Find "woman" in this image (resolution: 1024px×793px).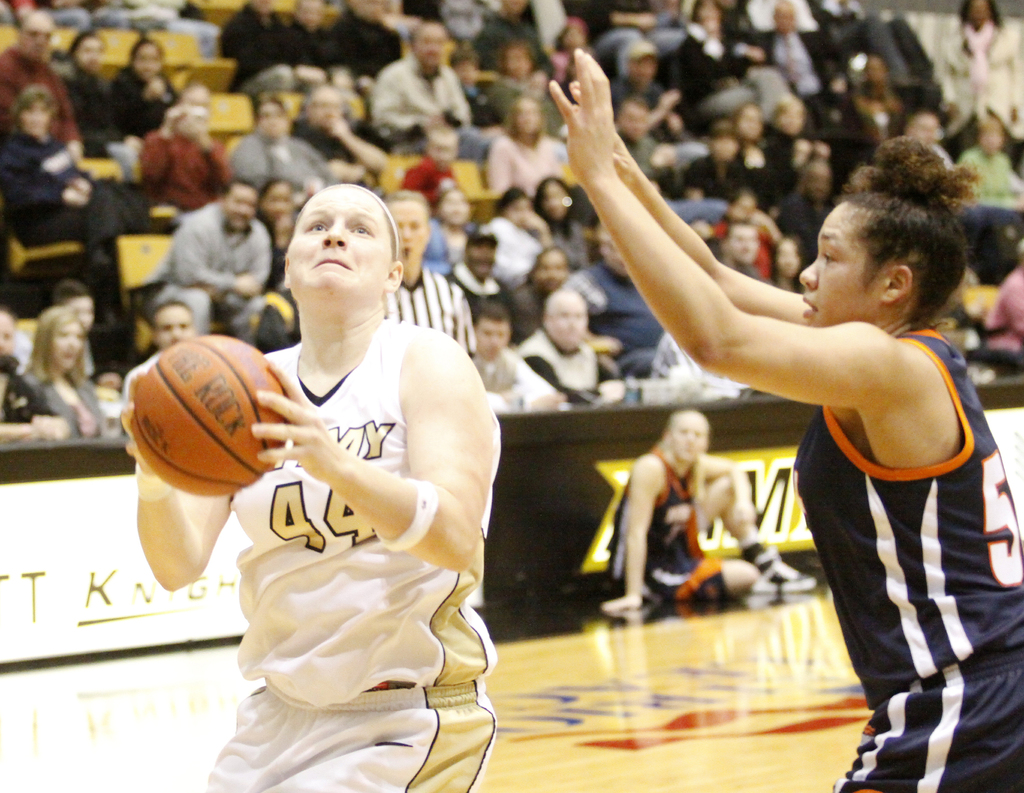
{"x1": 768, "y1": 103, "x2": 809, "y2": 149}.
